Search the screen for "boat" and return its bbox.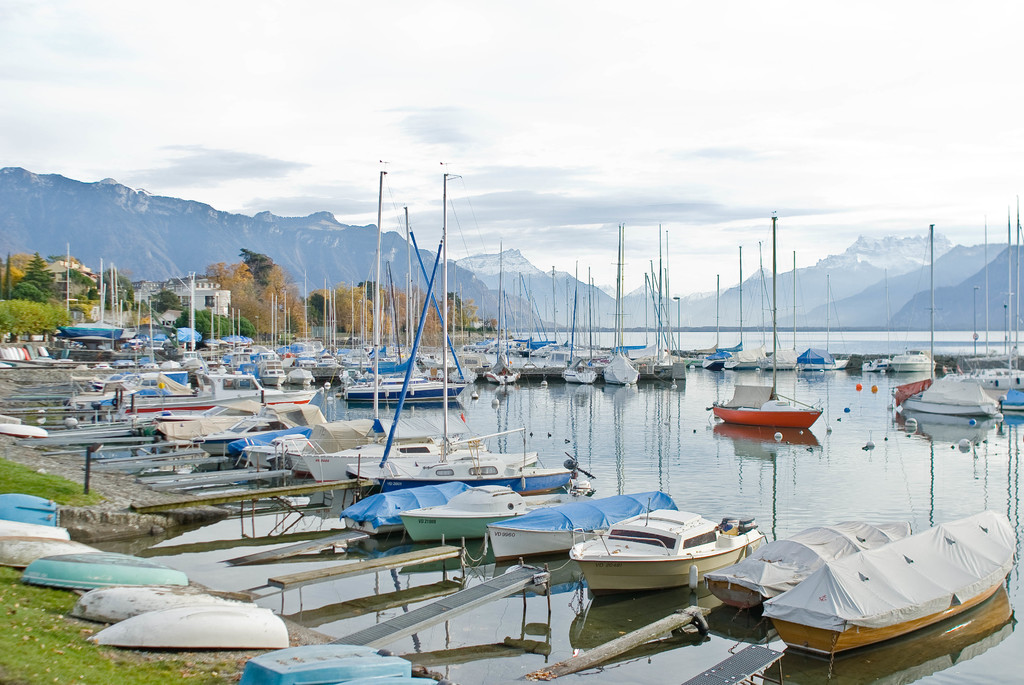
Found: select_region(557, 260, 599, 387).
